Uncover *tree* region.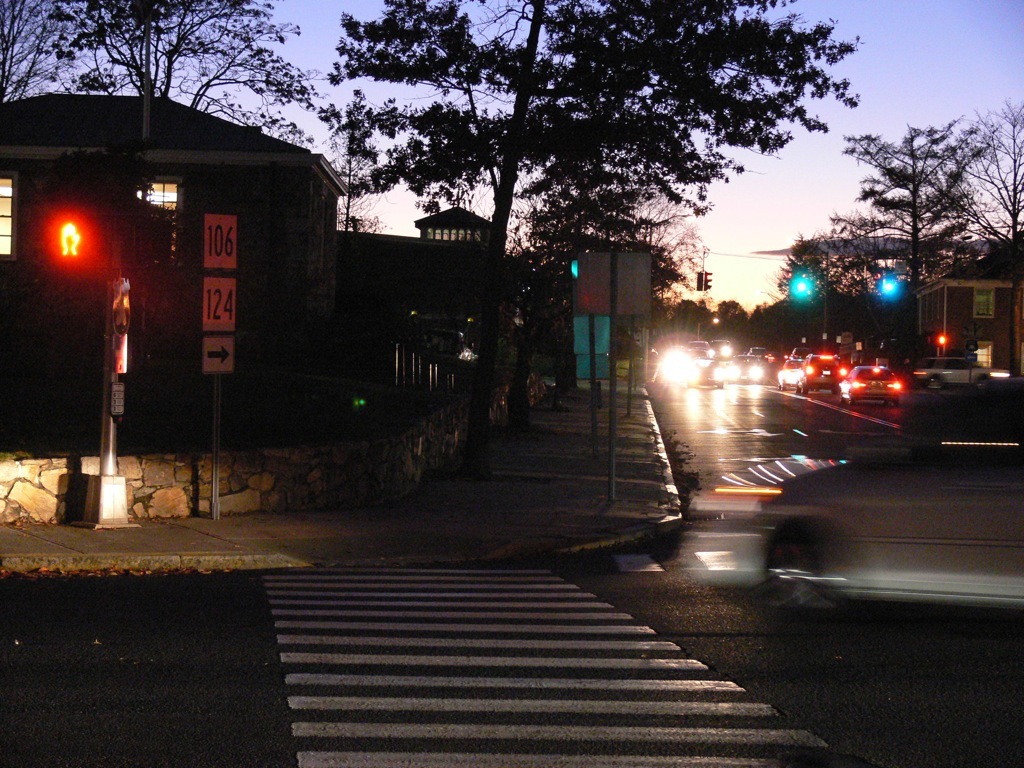
Uncovered: left=0, top=0, right=87, bottom=132.
